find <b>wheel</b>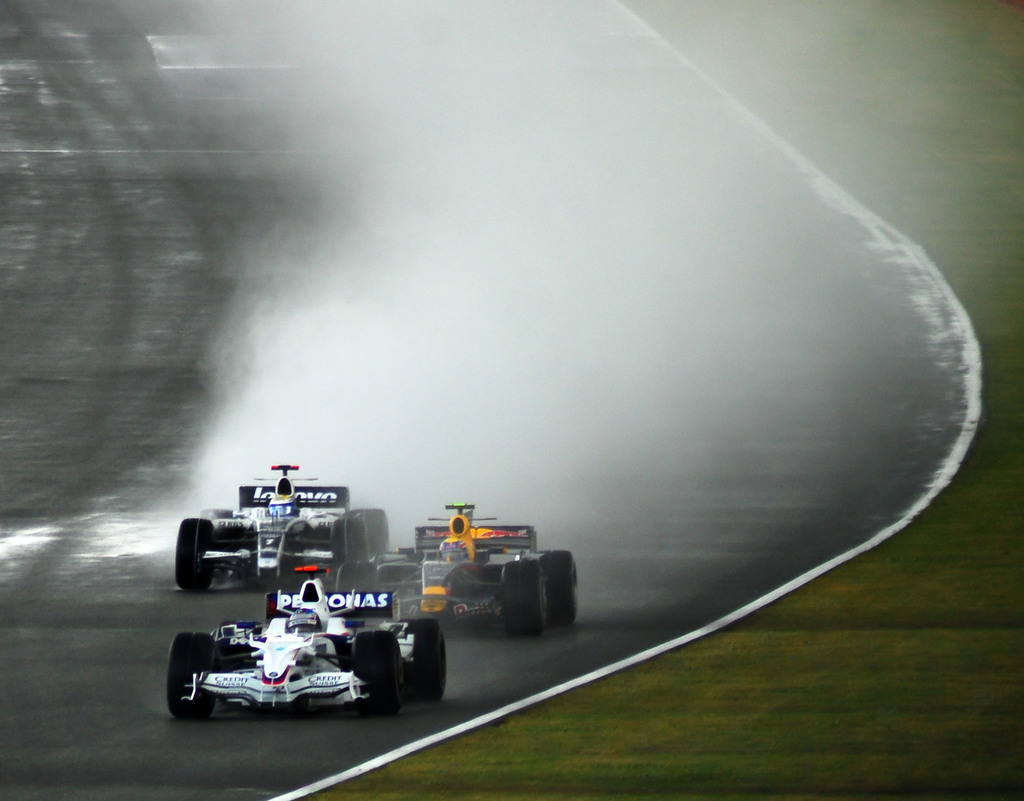
x1=408 y1=619 x2=448 y2=702
